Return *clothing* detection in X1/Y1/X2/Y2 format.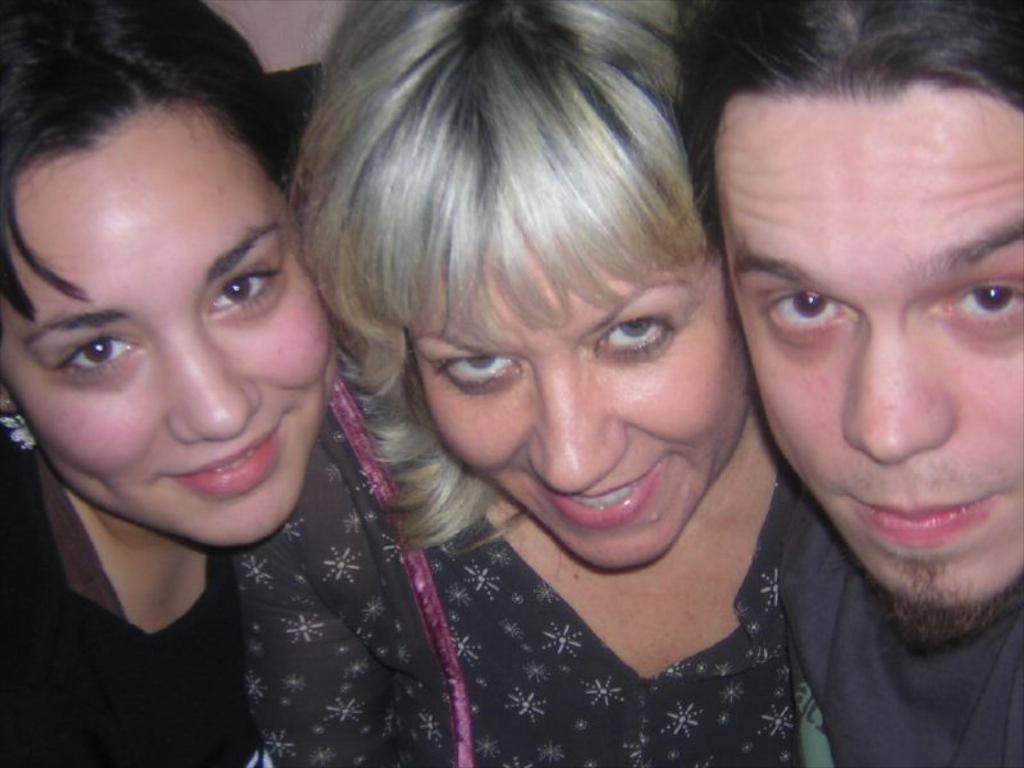
781/494/1023/767.
